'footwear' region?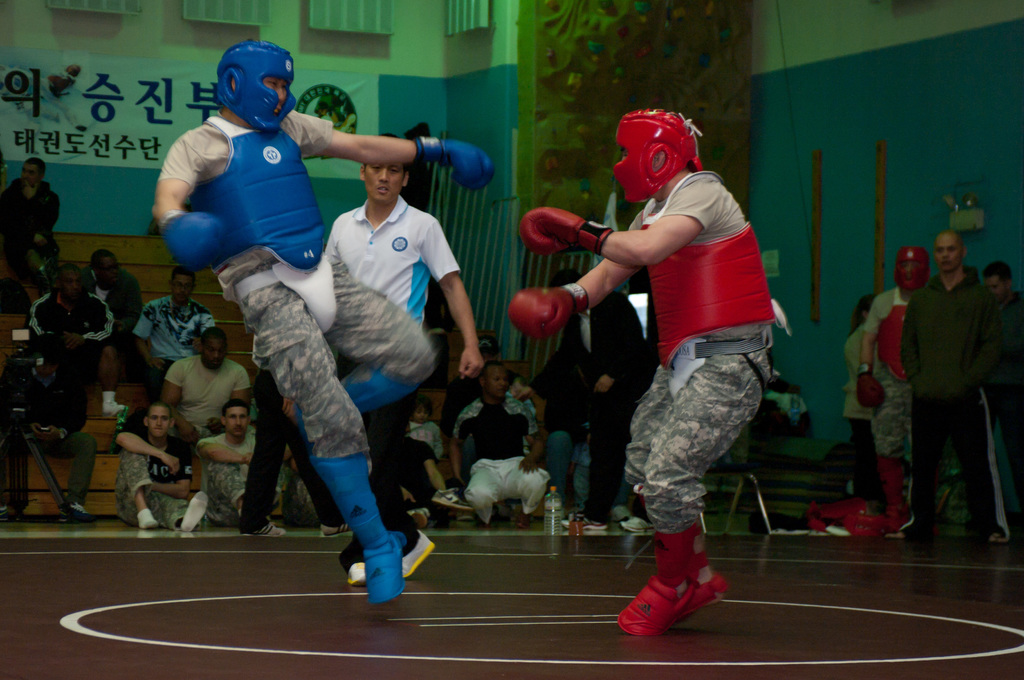
[620,512,655,534]
